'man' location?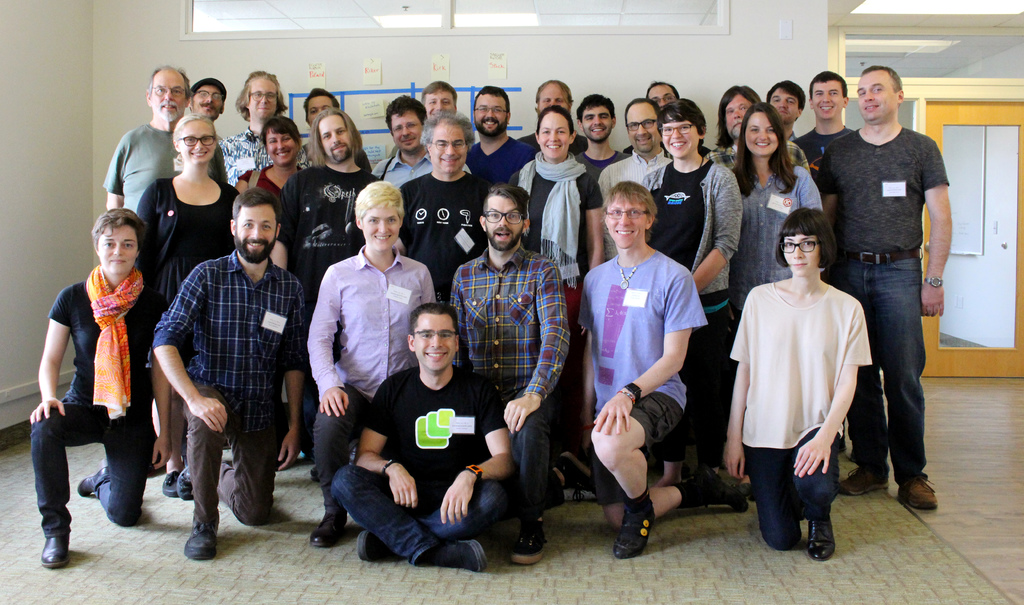
218, 66, 314, 185
